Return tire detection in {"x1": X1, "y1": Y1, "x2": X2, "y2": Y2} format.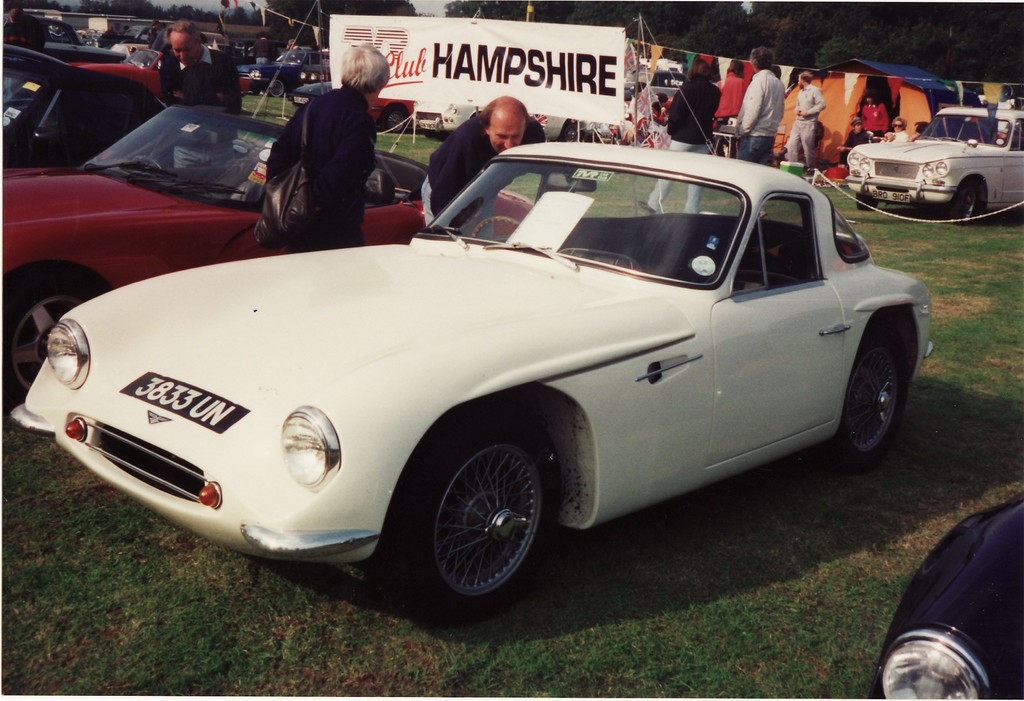
{"x1": 950, "y1": 174, "x2": 992, "y2": 224}.
